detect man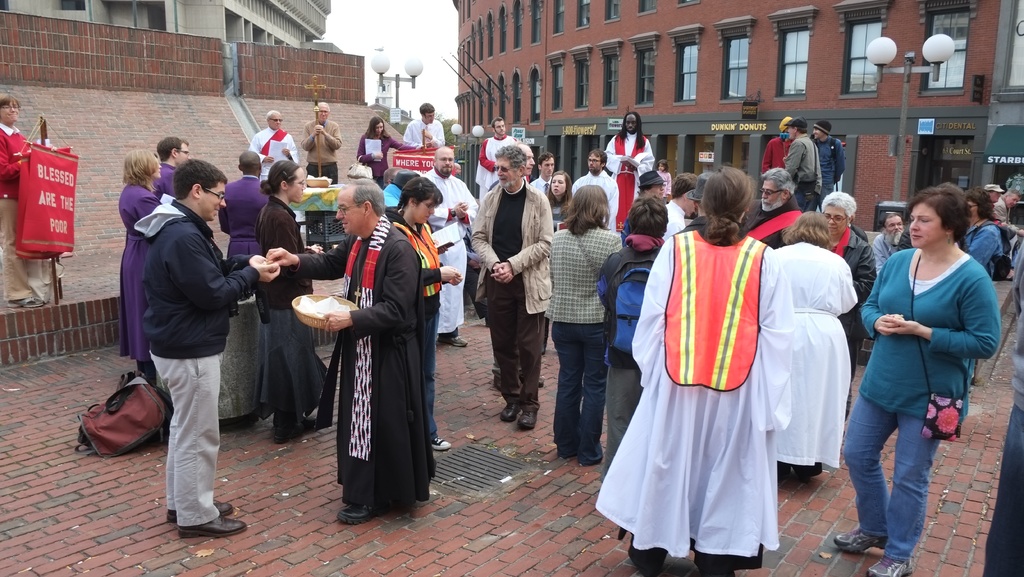
x1=246 y1=109 x2=300 y2=184
